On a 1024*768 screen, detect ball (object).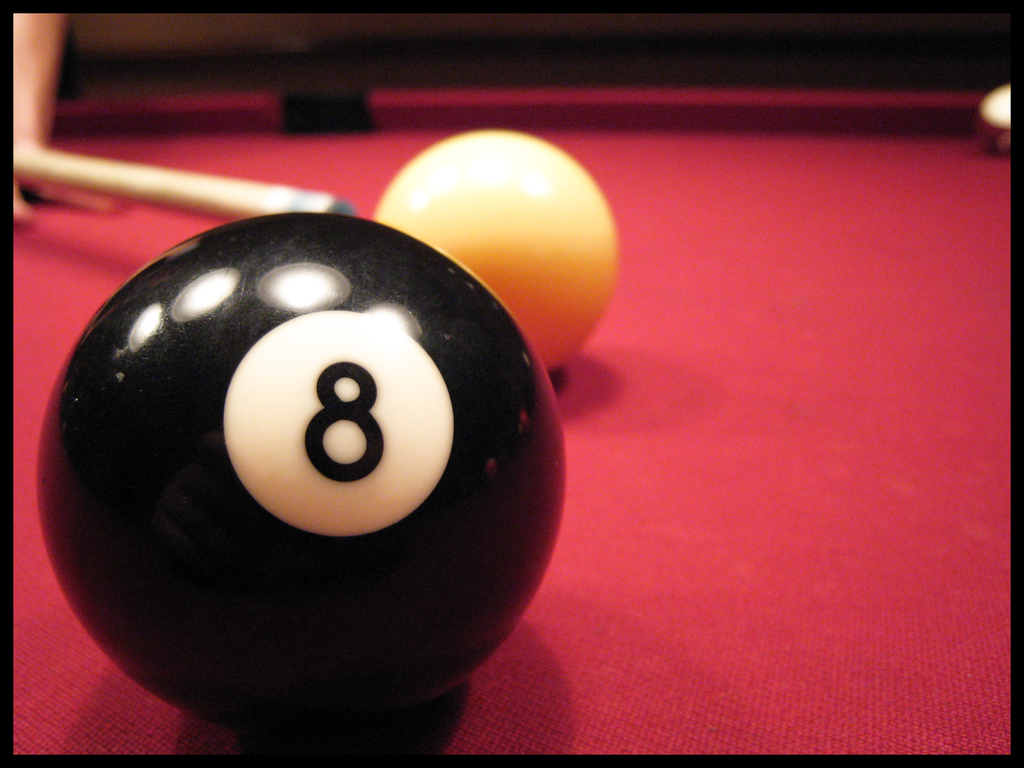
bbox=(38, 216, 566, 733).
